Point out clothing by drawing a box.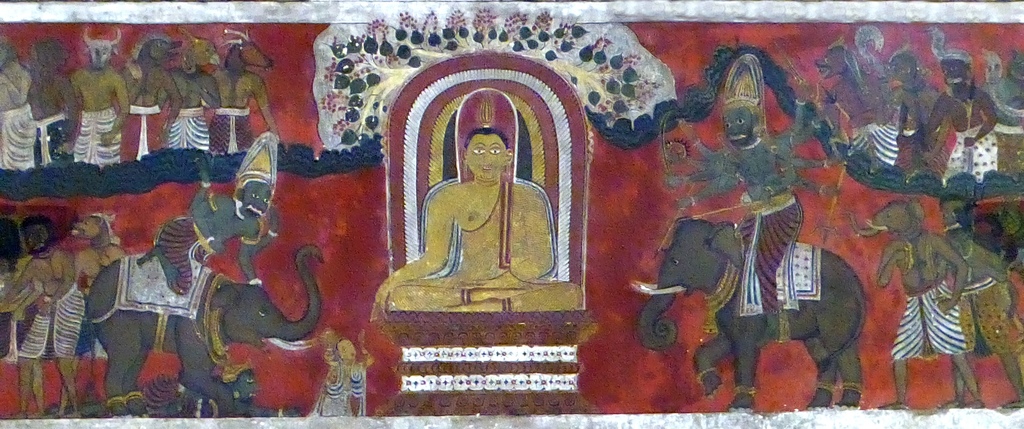
BBox(0, 103, 53, 174).
